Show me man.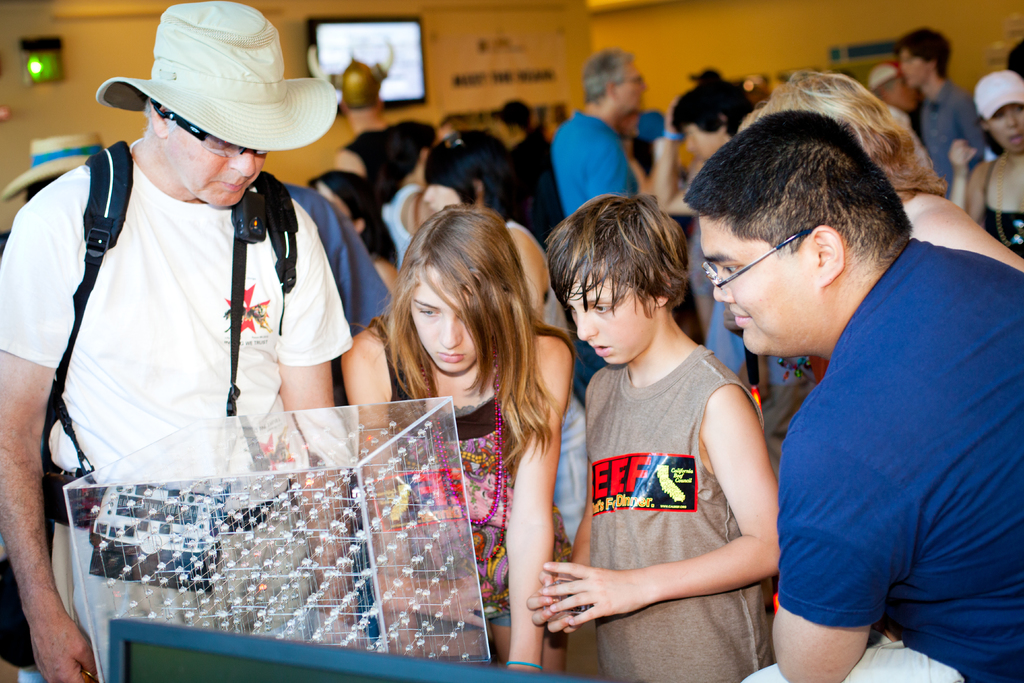
man is here: bbox=(552, 49, 647, 217).
